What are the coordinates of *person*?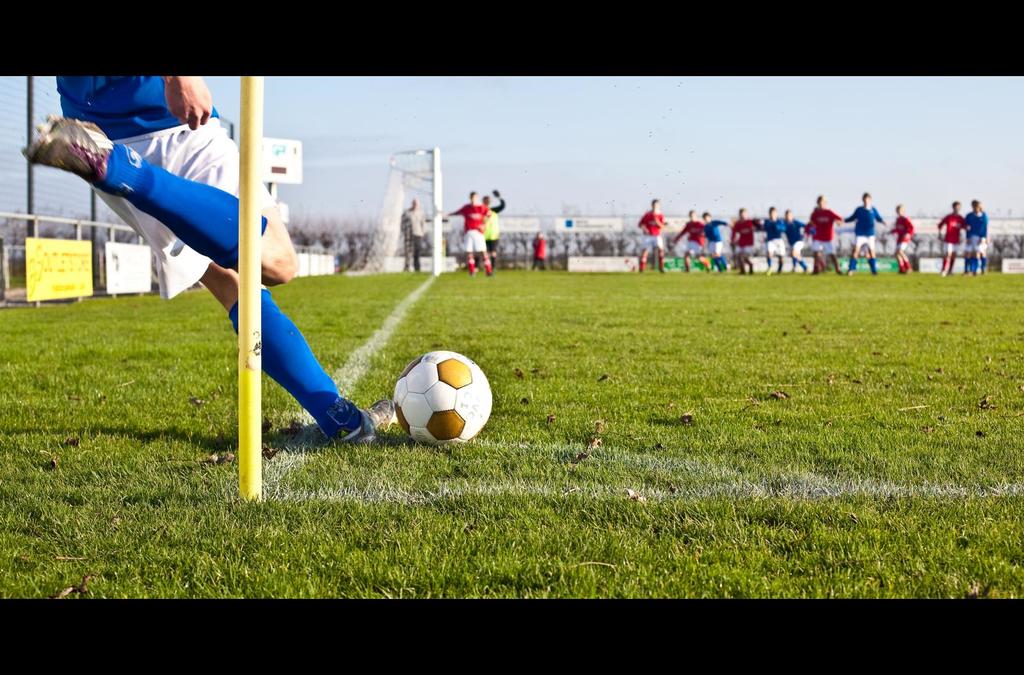
bbox=[480, 186, 505, 268].
